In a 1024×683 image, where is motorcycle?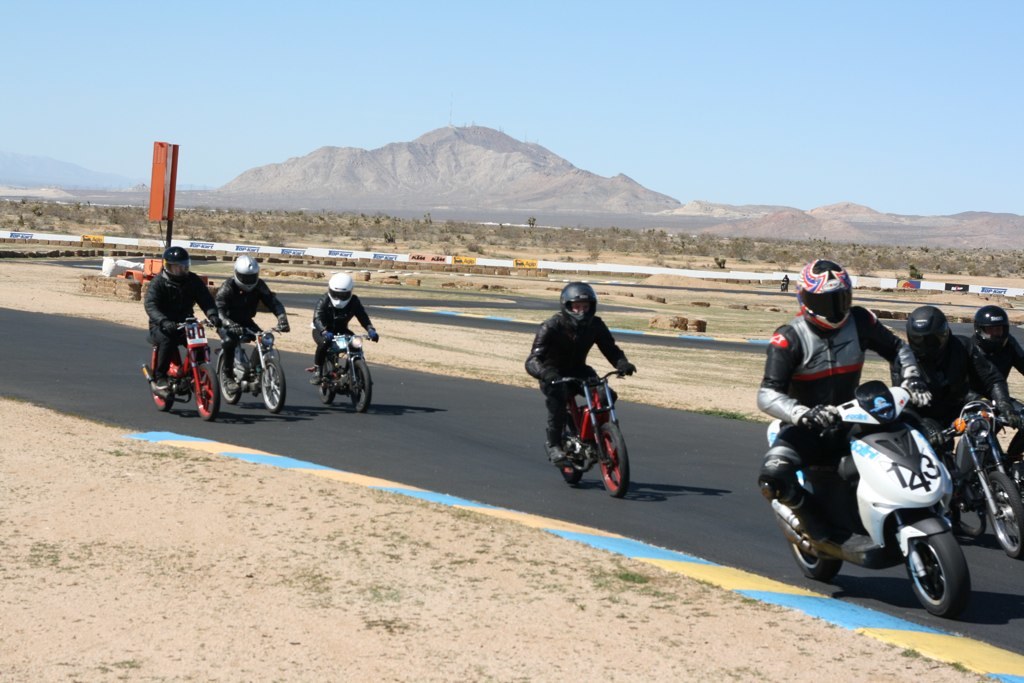
crop(212, 331, 289, 412).
